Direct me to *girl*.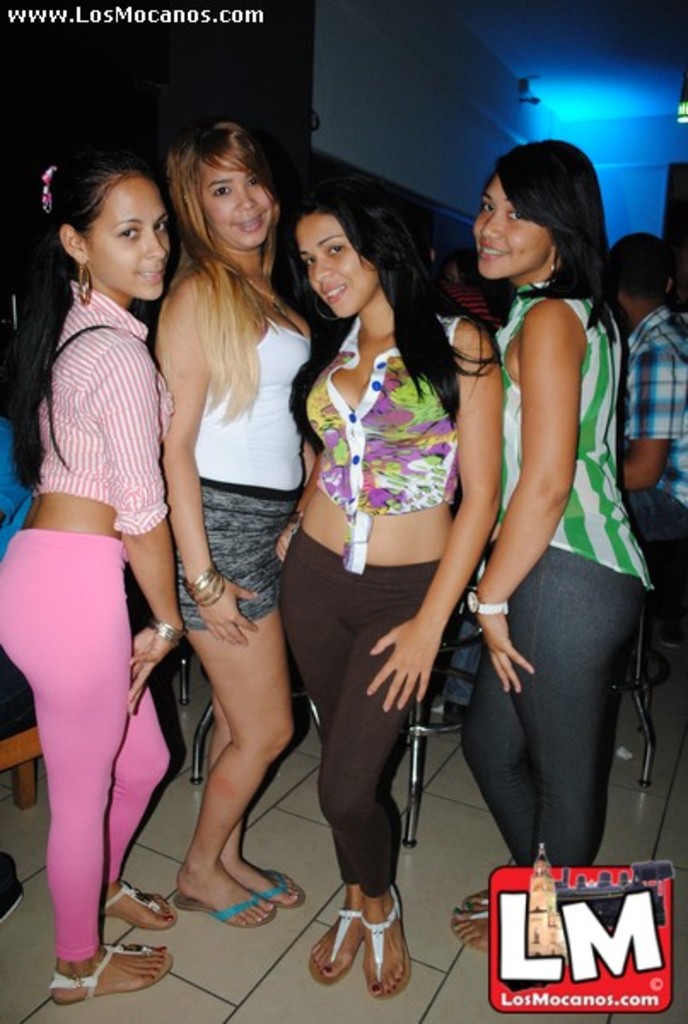
Direction: (x1=147, y1=125, x2=314, y2=932).
